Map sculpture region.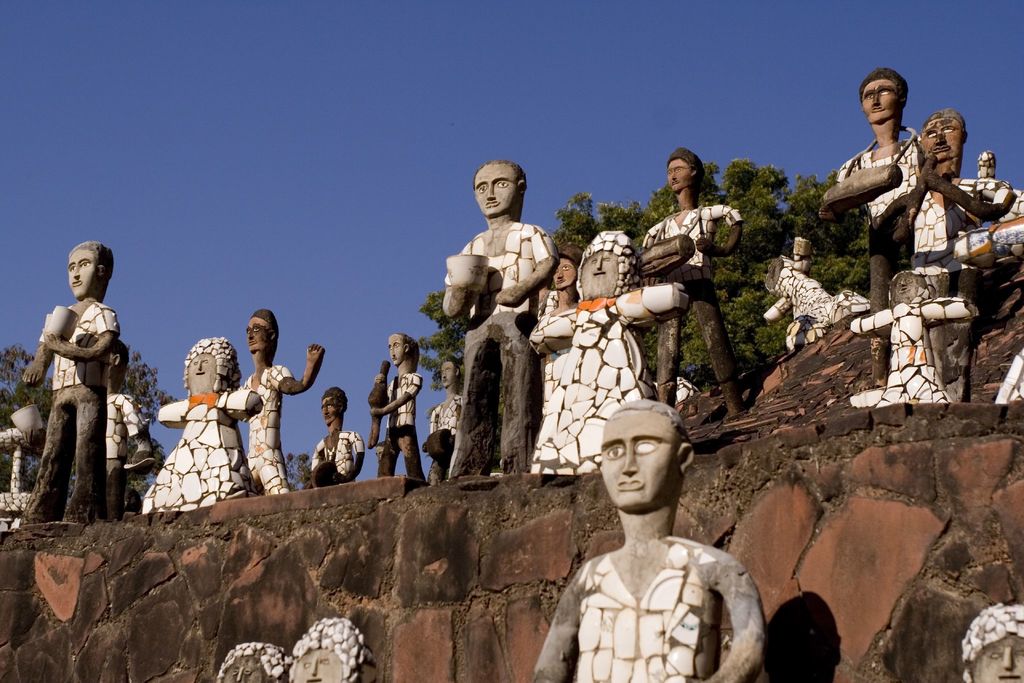
Mapped to pyautogui.locateOnScreen(638, 150, 743, 391).
